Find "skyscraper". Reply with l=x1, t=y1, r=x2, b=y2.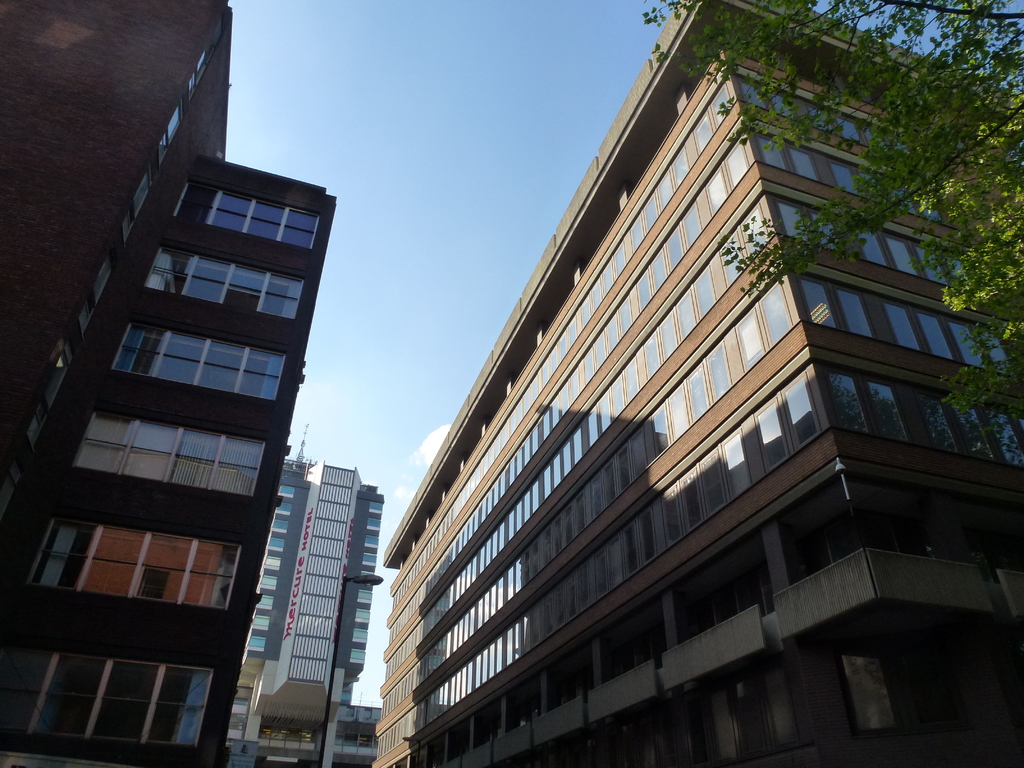
l=281, t=26, r=1019, b=760.
